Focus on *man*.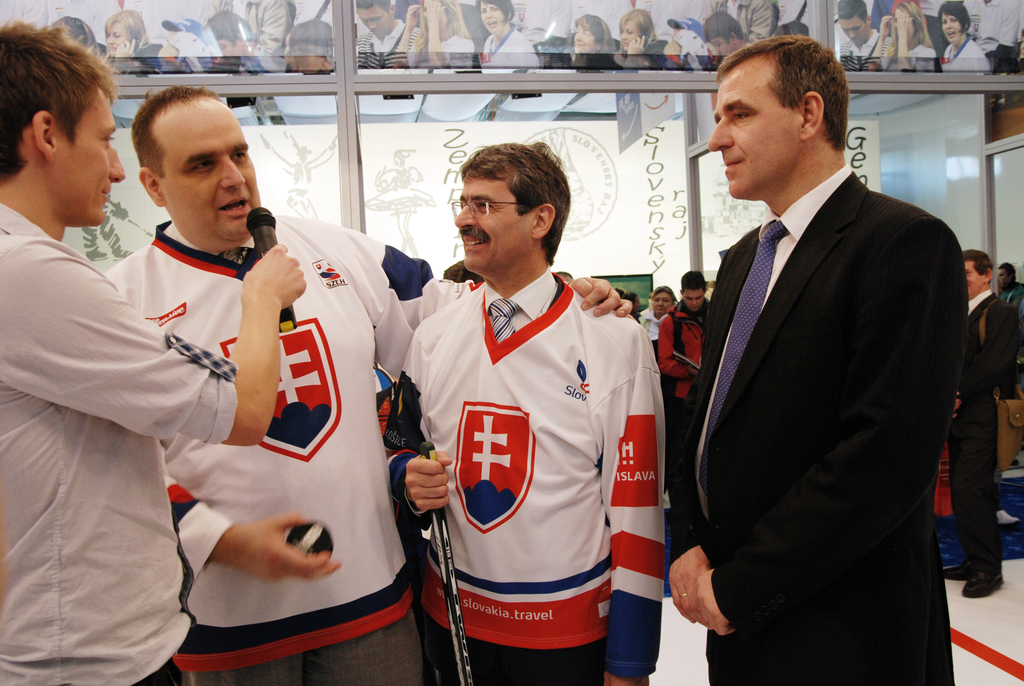
Focused at pyautogui.locateOnScreen(108, 76, 629, 685).
